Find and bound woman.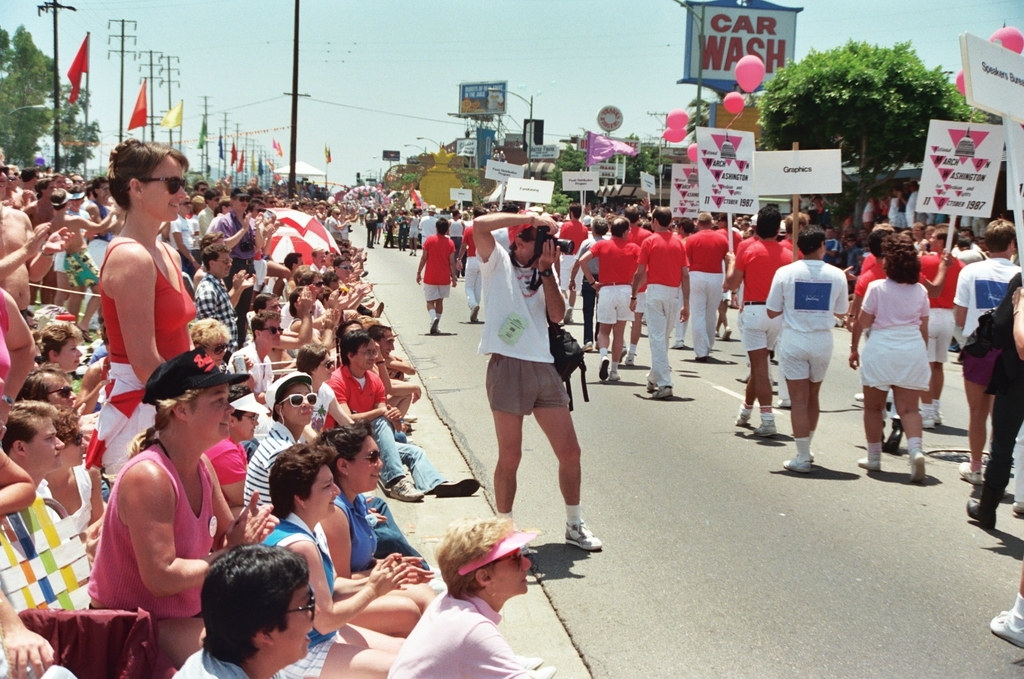
Bound: l=76, t=137, r=215, b=445.
